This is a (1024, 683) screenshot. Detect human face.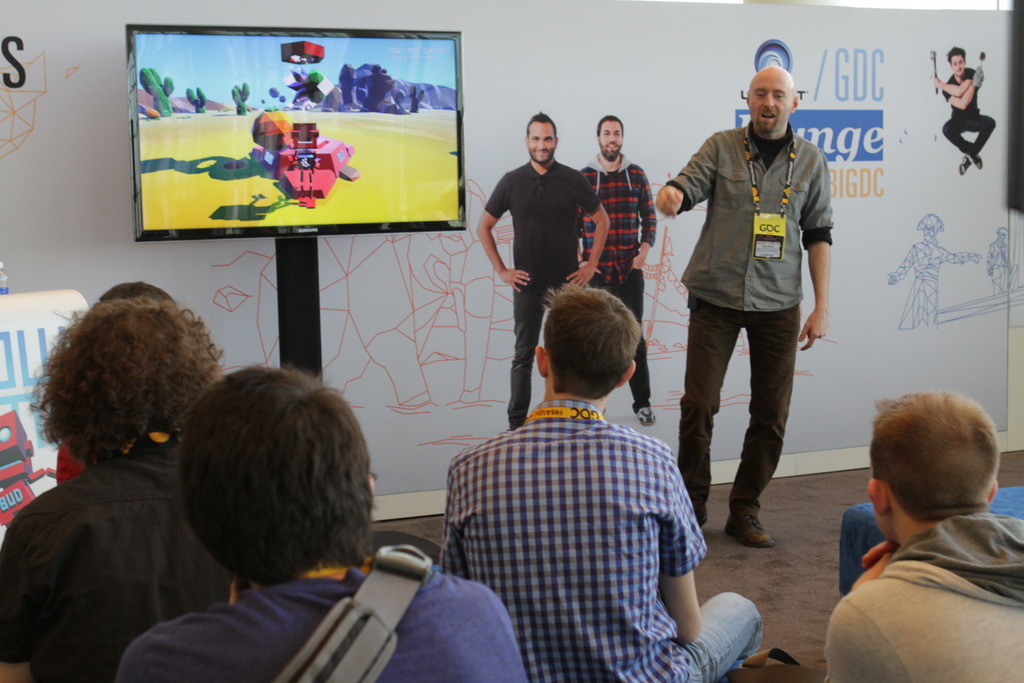
[950, 52, 964, 78].
